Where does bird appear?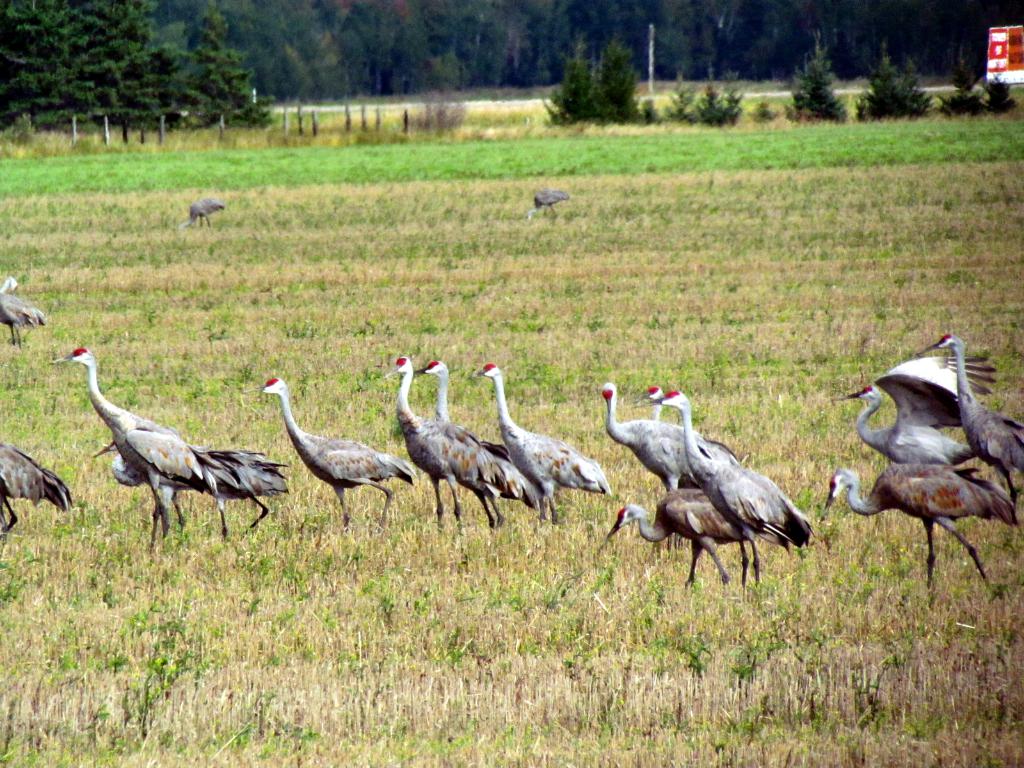
Appears at (91,440,301,554).
